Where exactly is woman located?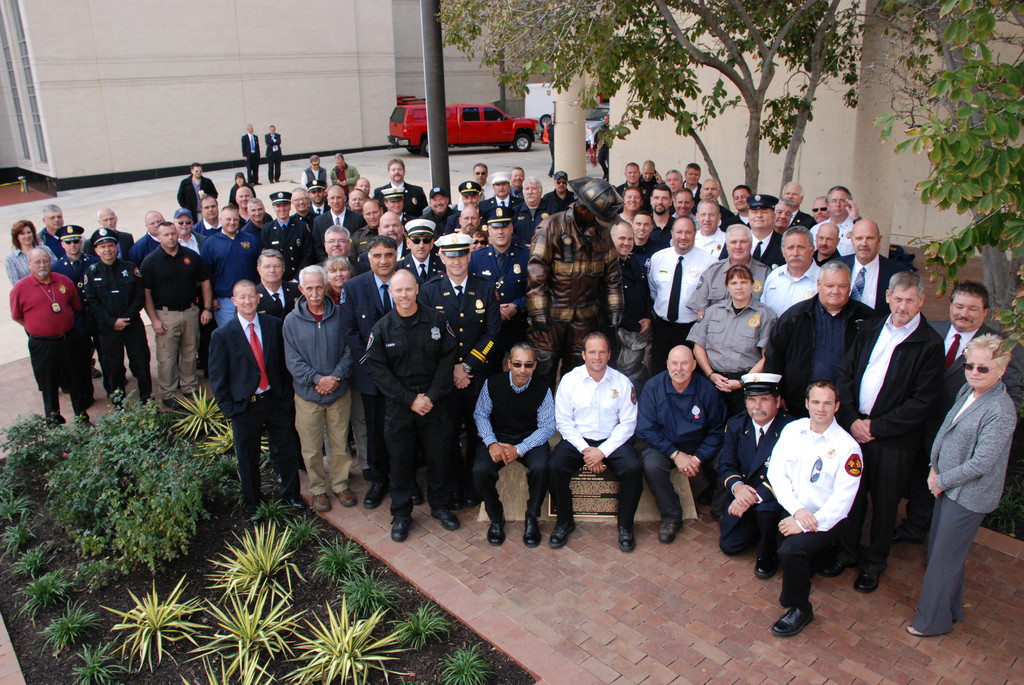
Its bounding box is 6,219,44,294.
